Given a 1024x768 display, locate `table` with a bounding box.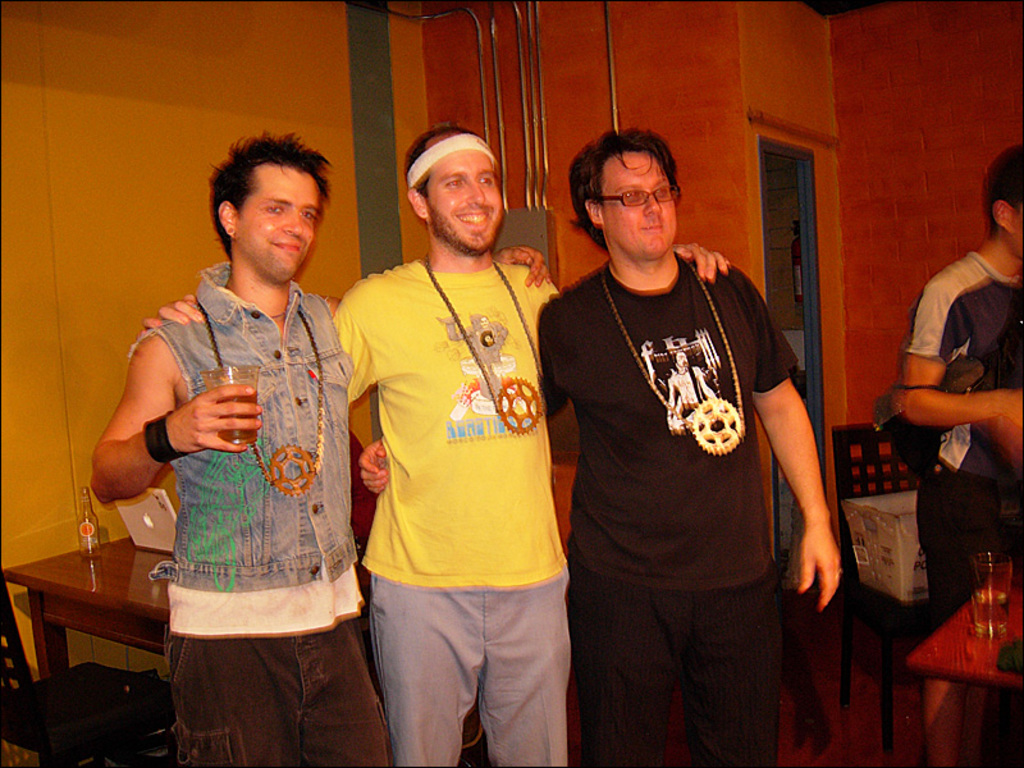
Located: 0/517/180/755.
